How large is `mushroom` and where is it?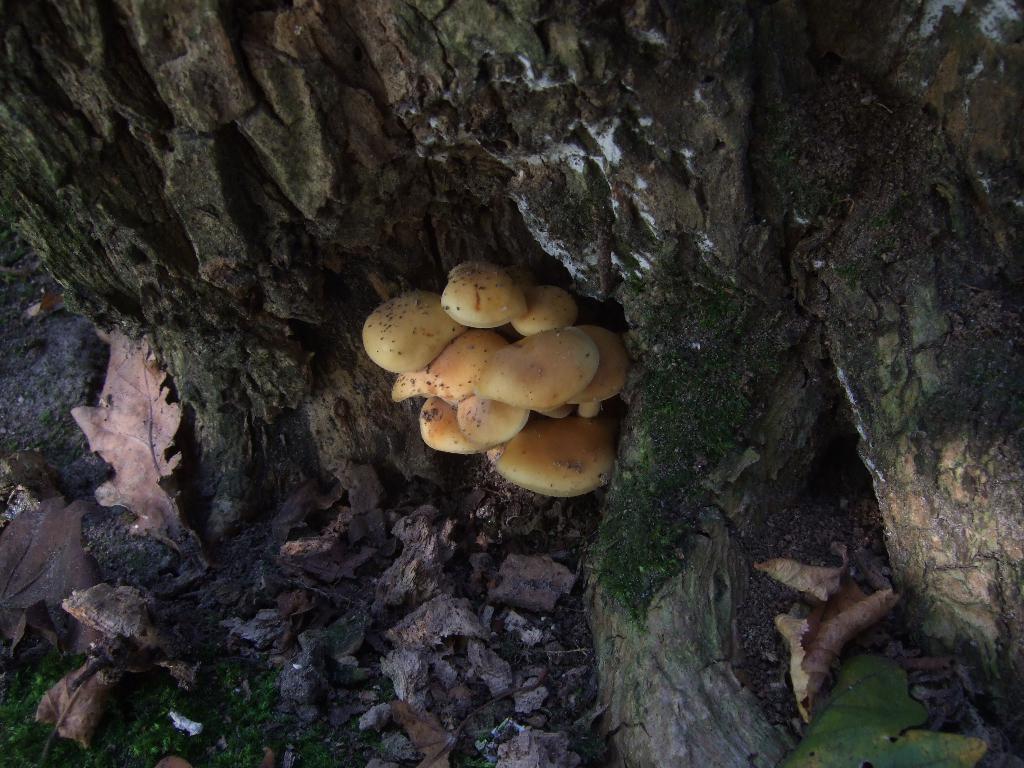
Bounding box: locate(392, 360, 469, 413).
